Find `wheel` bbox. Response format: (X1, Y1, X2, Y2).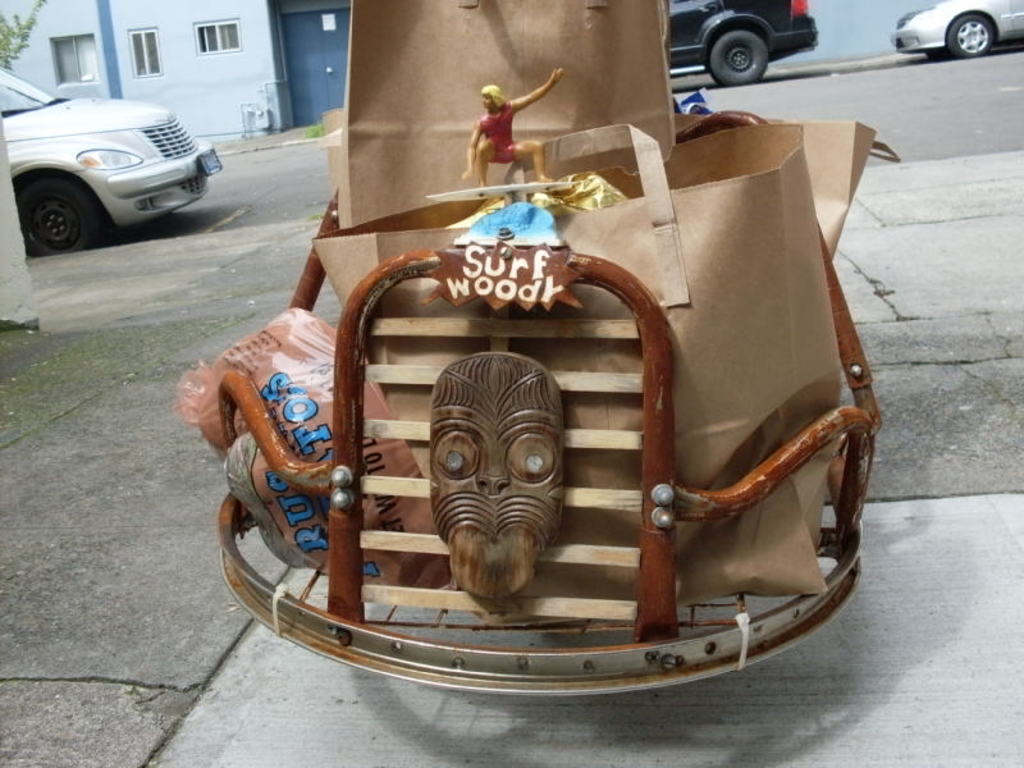
(19, 177, 106, 257).
